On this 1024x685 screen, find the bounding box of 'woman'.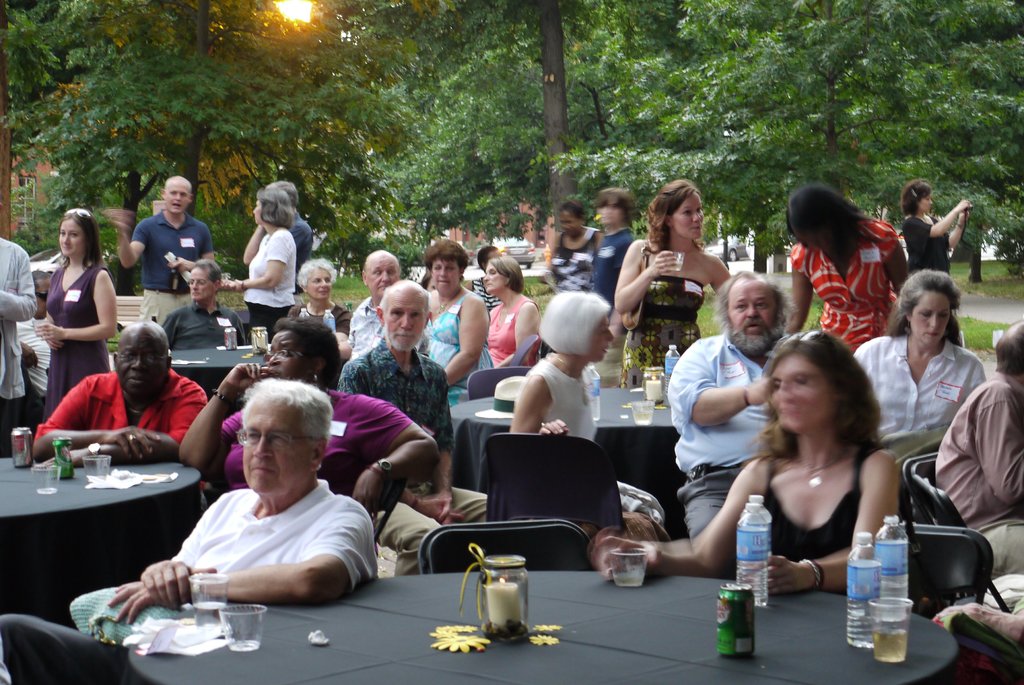
Bounding box: select_region(283, 258, 353, 347).
